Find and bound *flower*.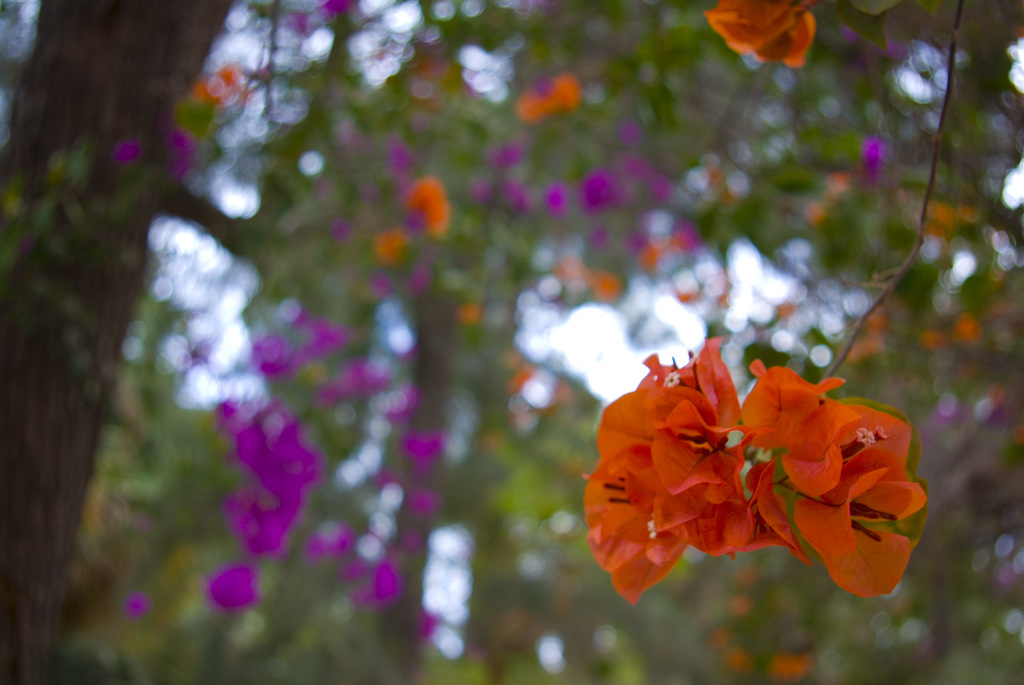
Bound: (584, 332, 919, 599).
